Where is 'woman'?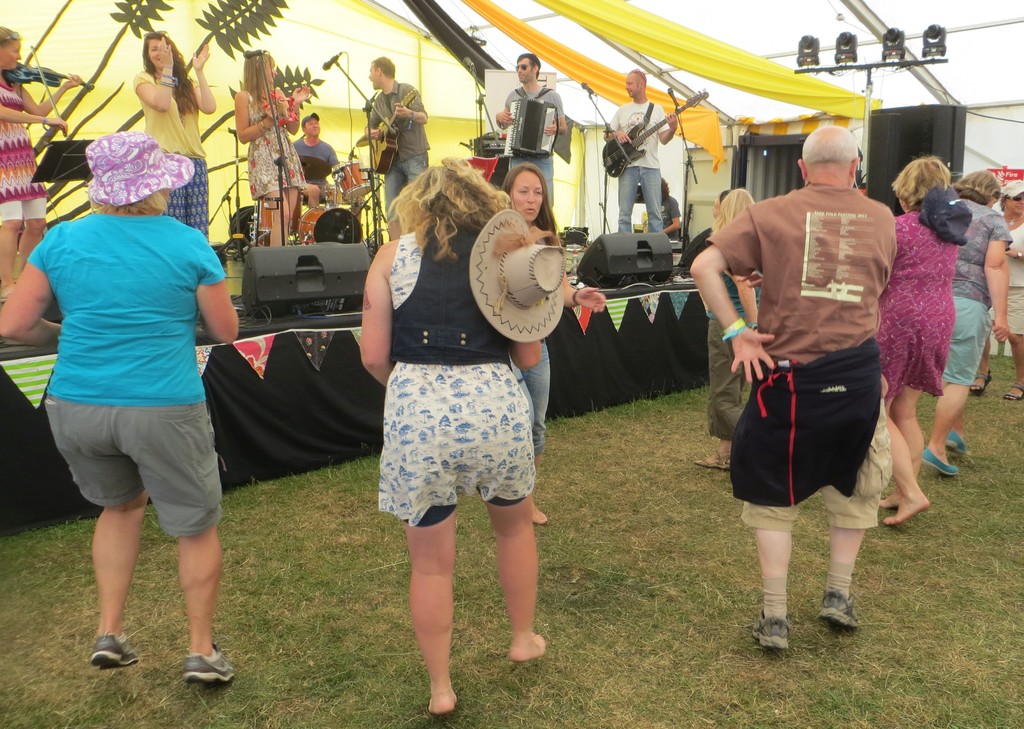
(0, 22, 86, 306).
